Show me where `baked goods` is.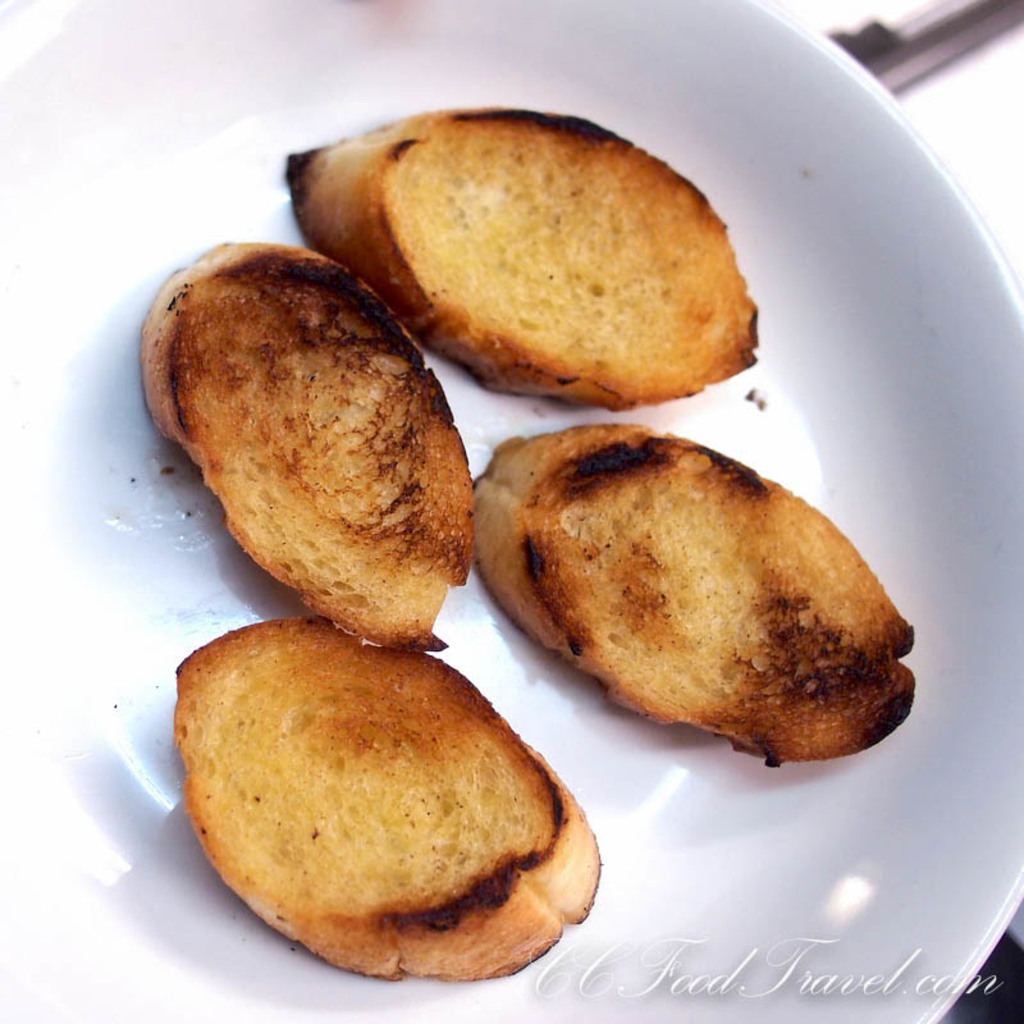
`baked goods` is at (left=178, top=620, right=589, bottom=992).
